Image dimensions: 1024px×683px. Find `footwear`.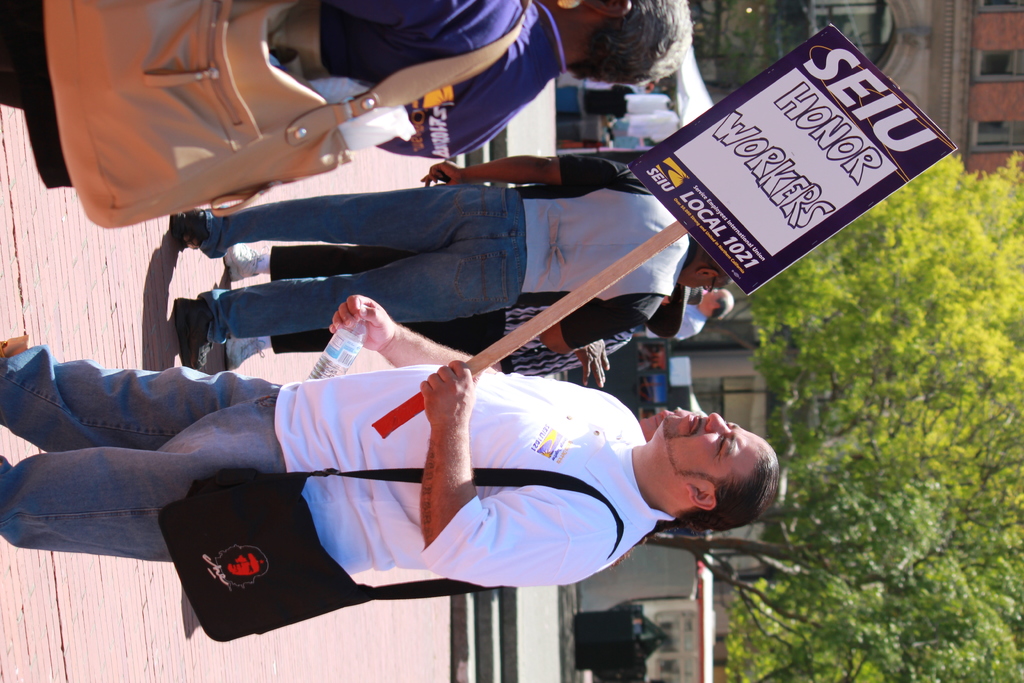
locate(0, 334, 29, 360).
